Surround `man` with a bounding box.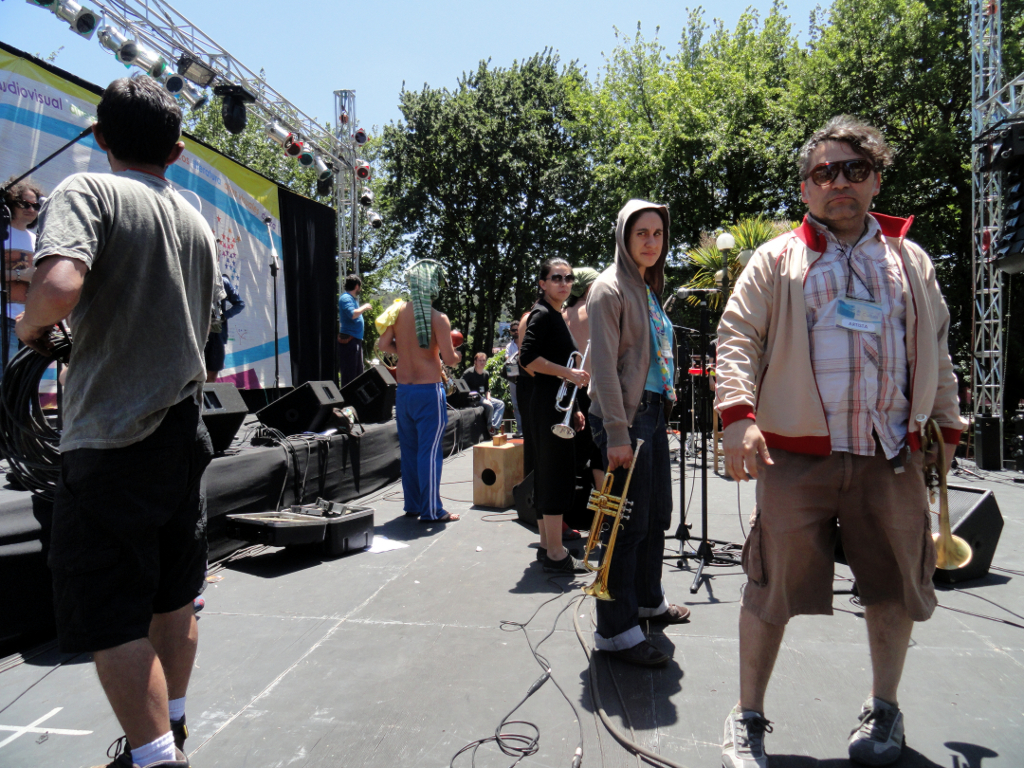
bbox=[504, 318, 519, 435].
